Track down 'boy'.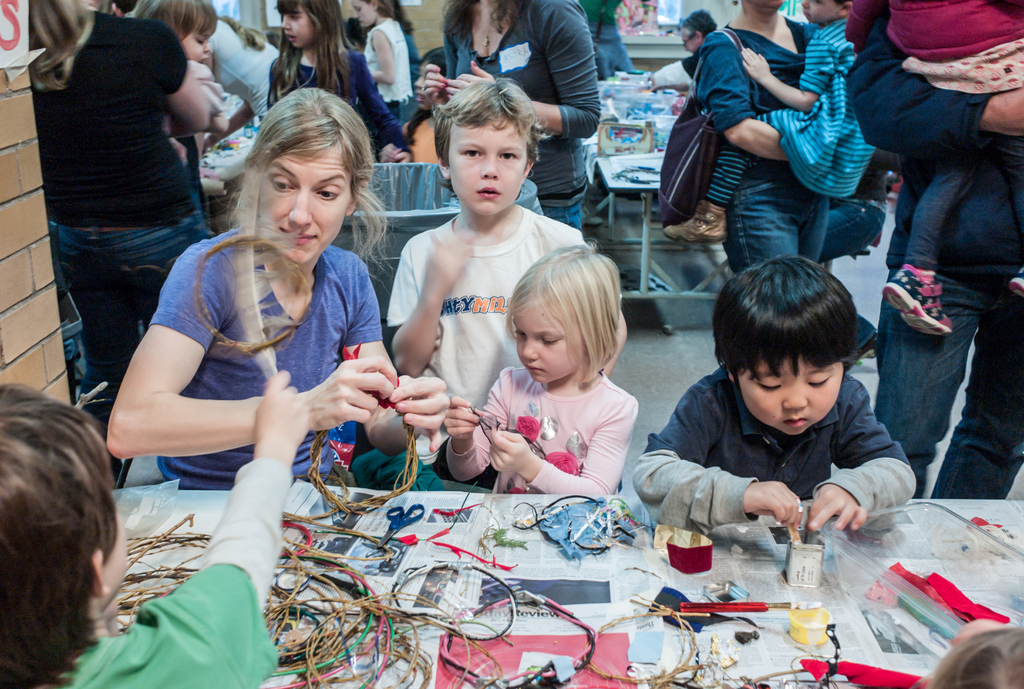
Tracked to (0,370,305,688).
